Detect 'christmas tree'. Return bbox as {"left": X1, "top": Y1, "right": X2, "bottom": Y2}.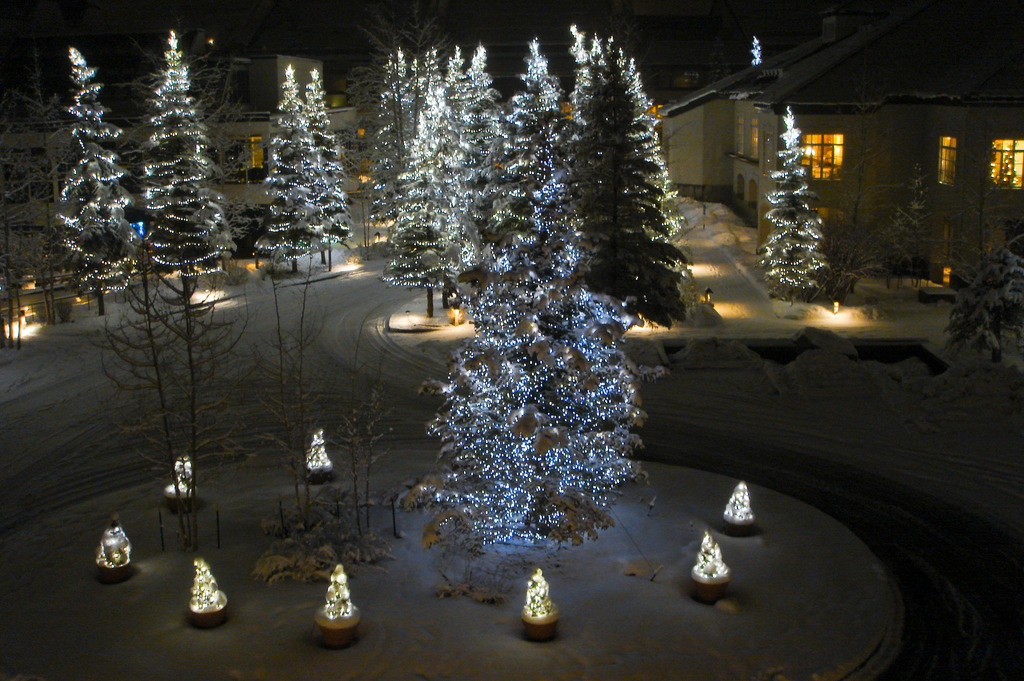
{"left": 189, "top": 556, "right": 228, "bottom": 612}.
